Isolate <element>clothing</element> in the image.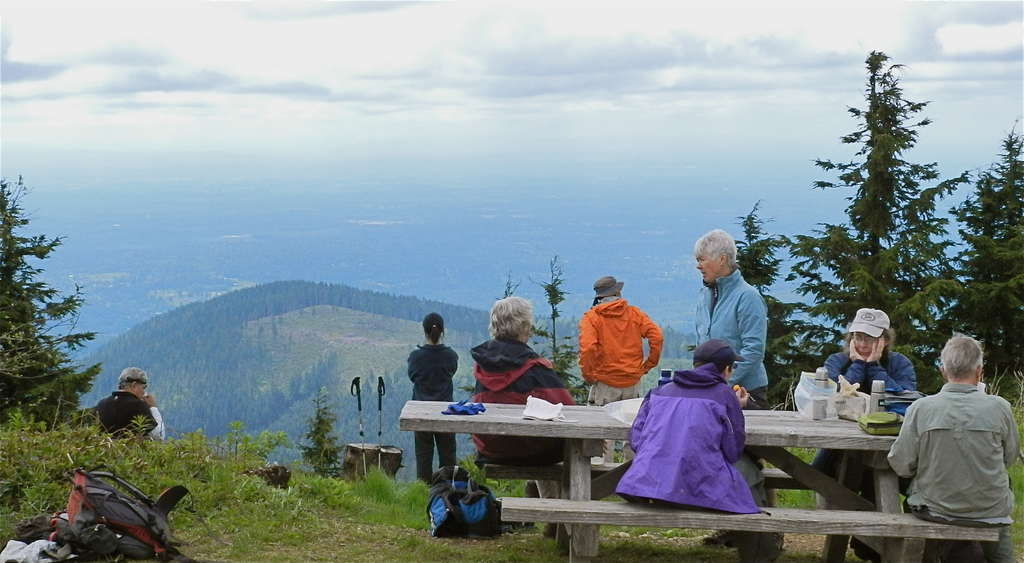
Isolated region: (x1=83, y1=392, x2=162, y2=441).
